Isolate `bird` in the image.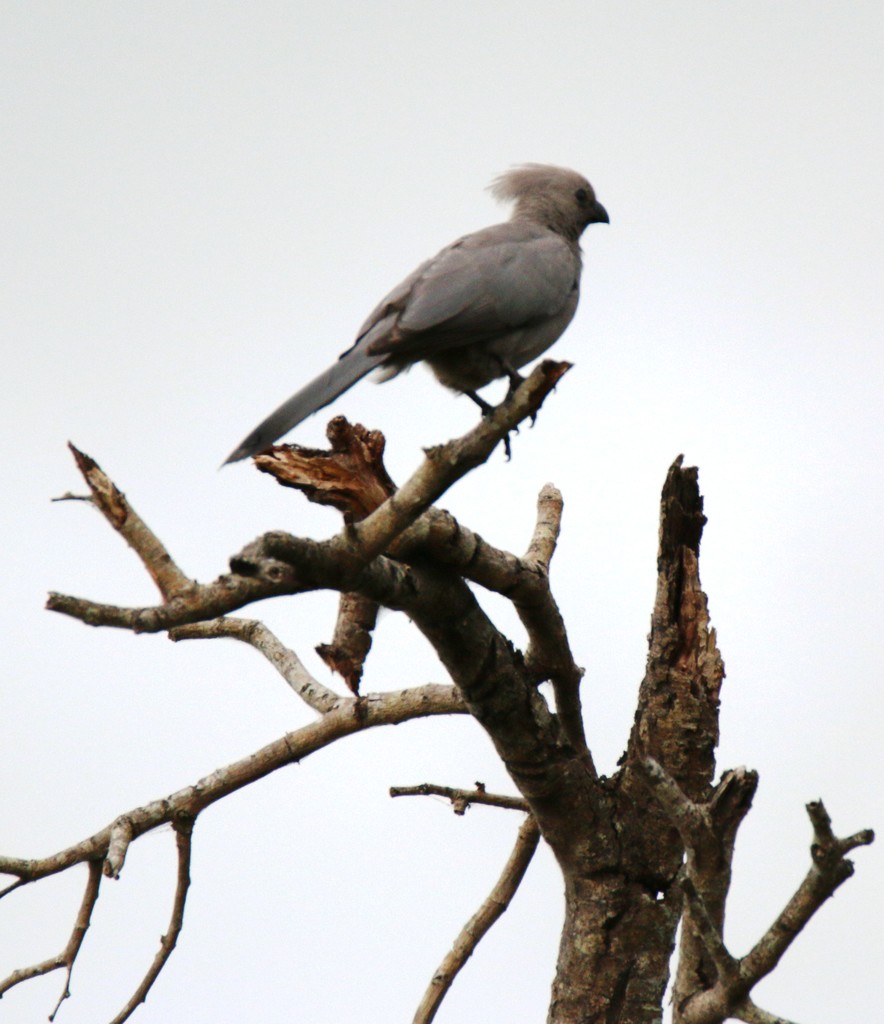
Isolated region: bbox(214, 160, 615, 525).
